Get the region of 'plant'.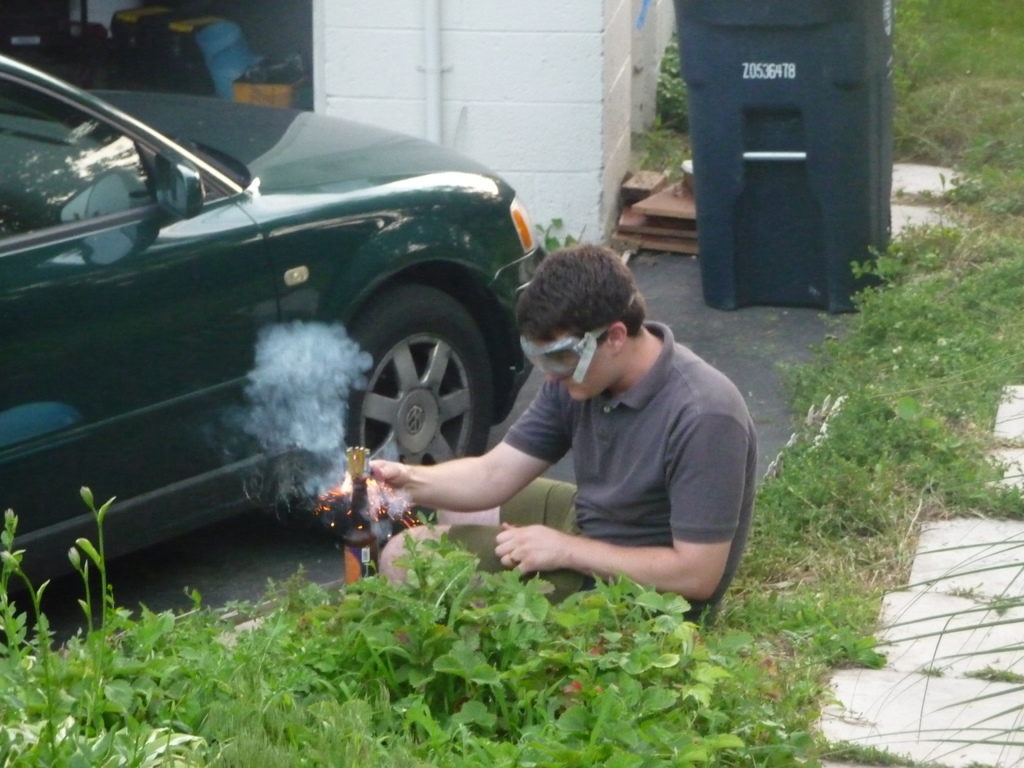
region(875, 0, 1023, 173).
